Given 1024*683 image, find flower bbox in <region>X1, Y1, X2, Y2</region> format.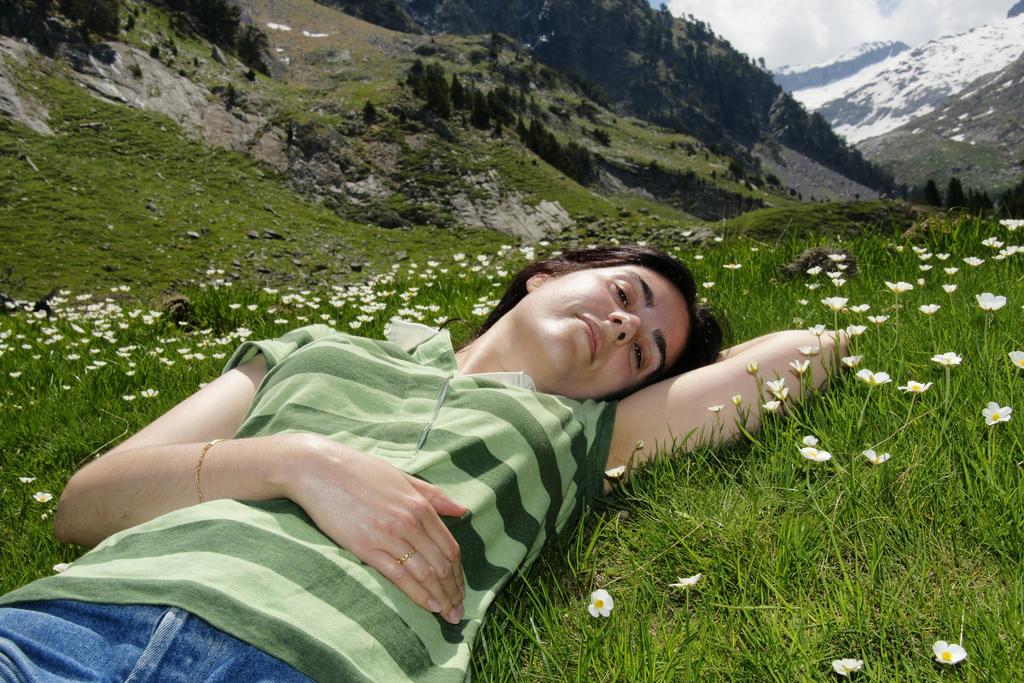
<region>856, 368, 890, 391</region>.
